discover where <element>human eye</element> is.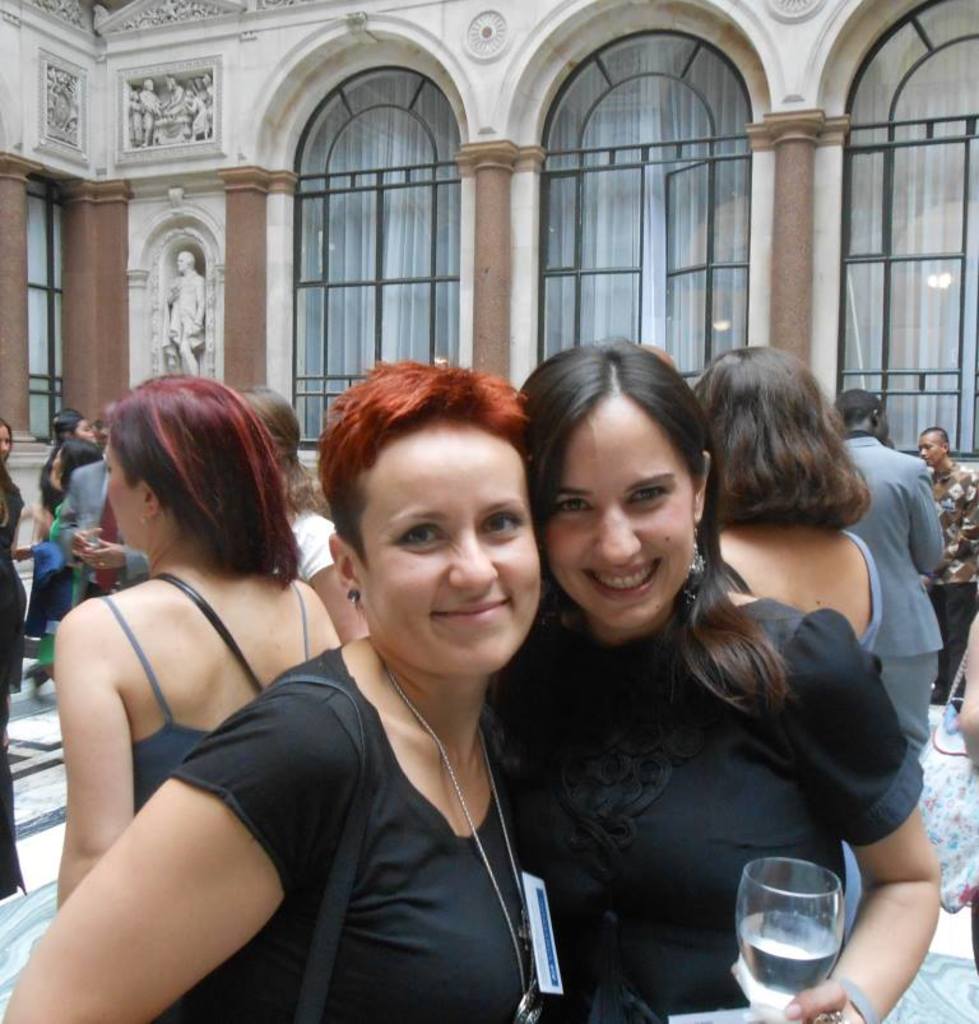
Discovered at [552,497,600,515].
